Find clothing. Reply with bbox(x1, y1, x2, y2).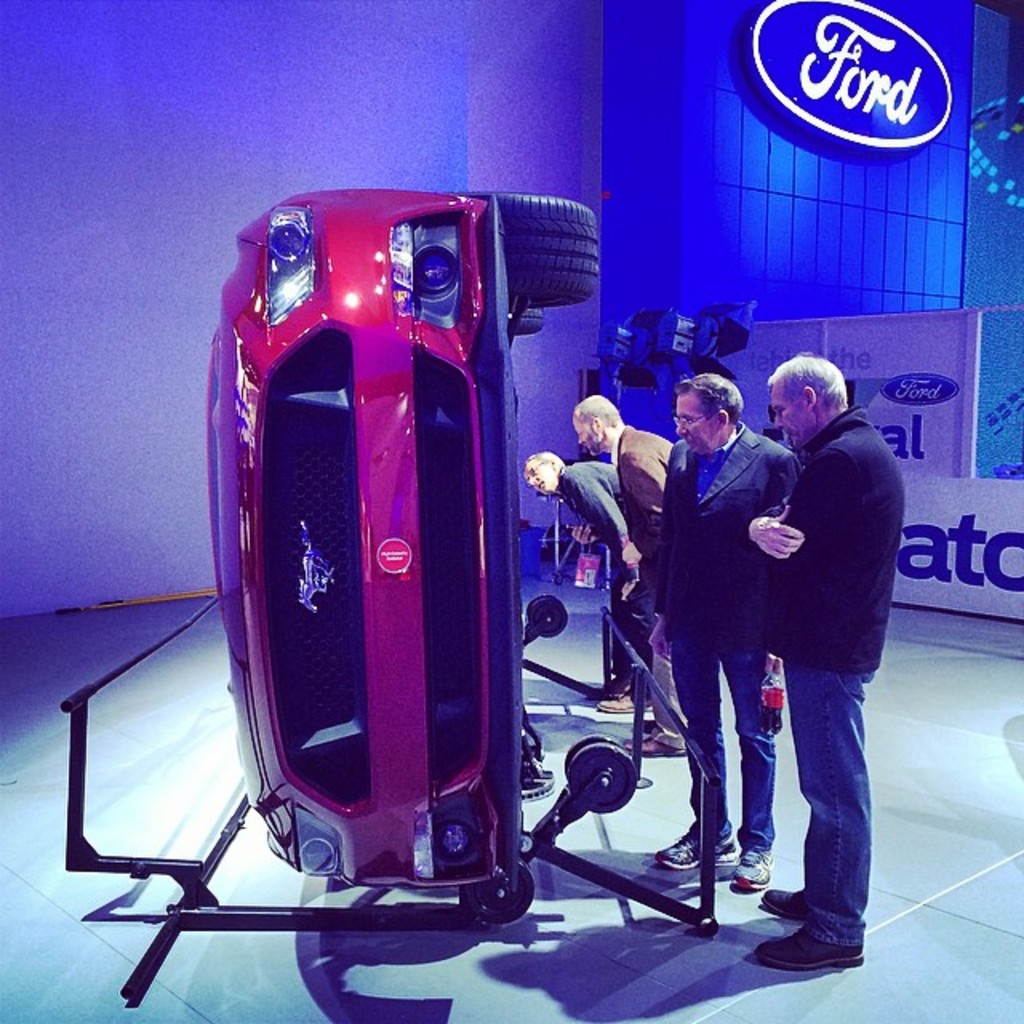
bbox(603, 418, 670, 626).
